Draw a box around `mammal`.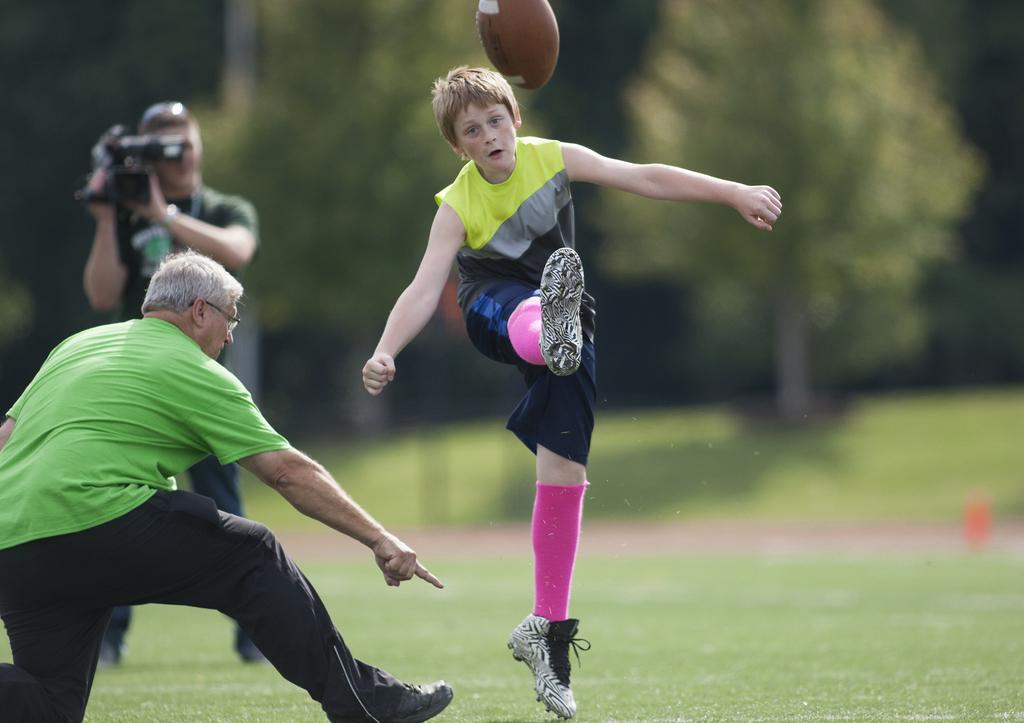
l=80, t=101, r=262, b=664.
